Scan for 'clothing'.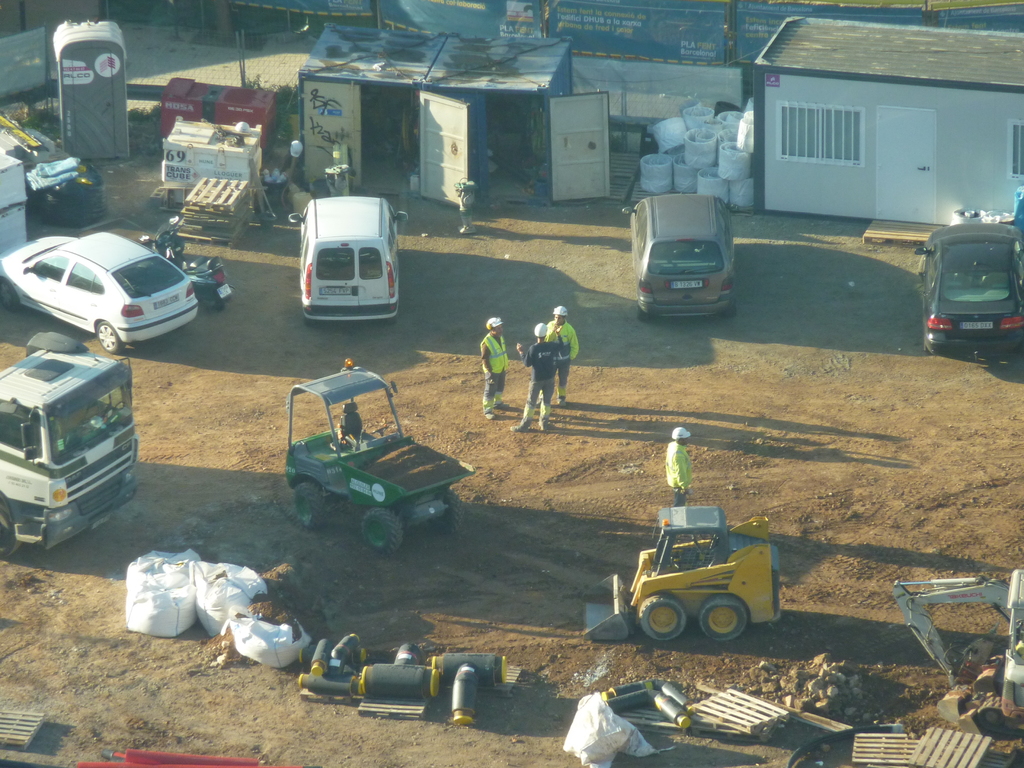
Scan result: 663:437:698:509.
